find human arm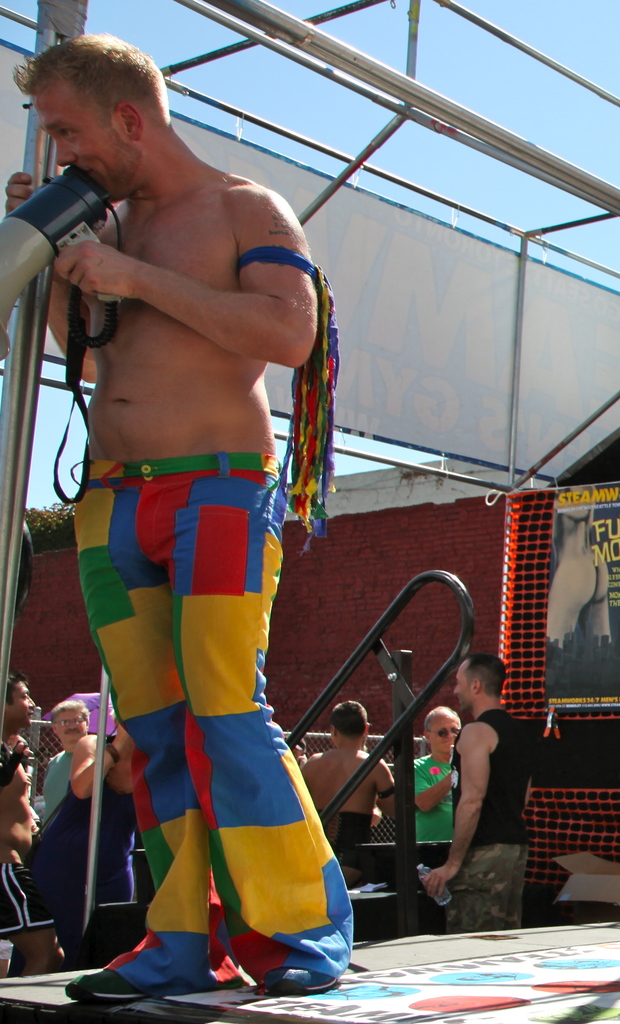
box(369, 764, 392, 820)
